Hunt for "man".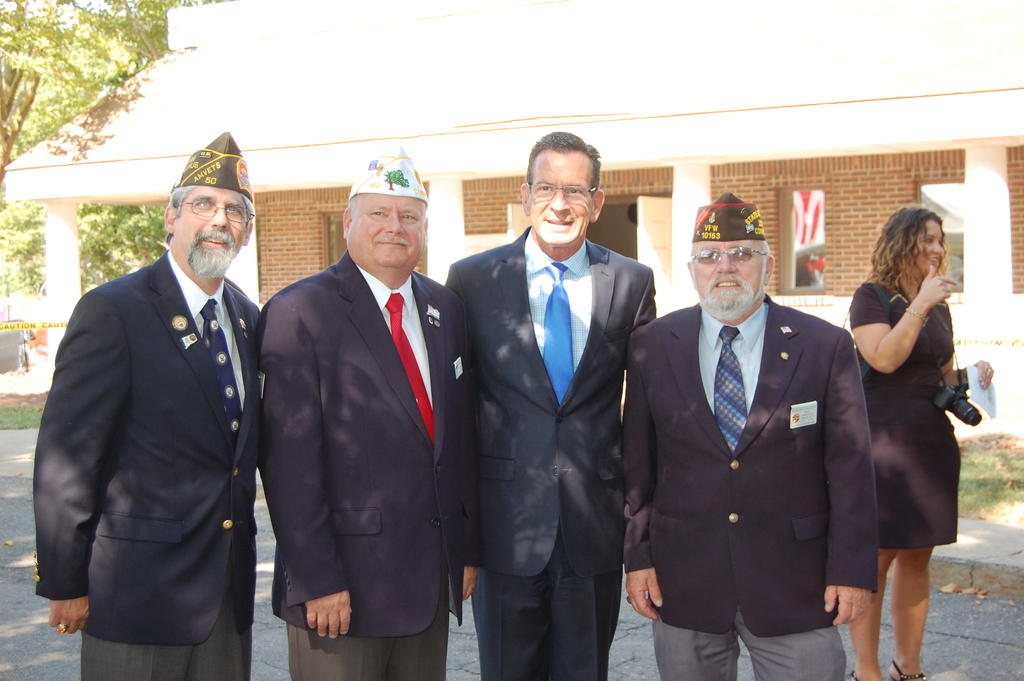
Hunted down at locate(621, 193, 876, 680).
